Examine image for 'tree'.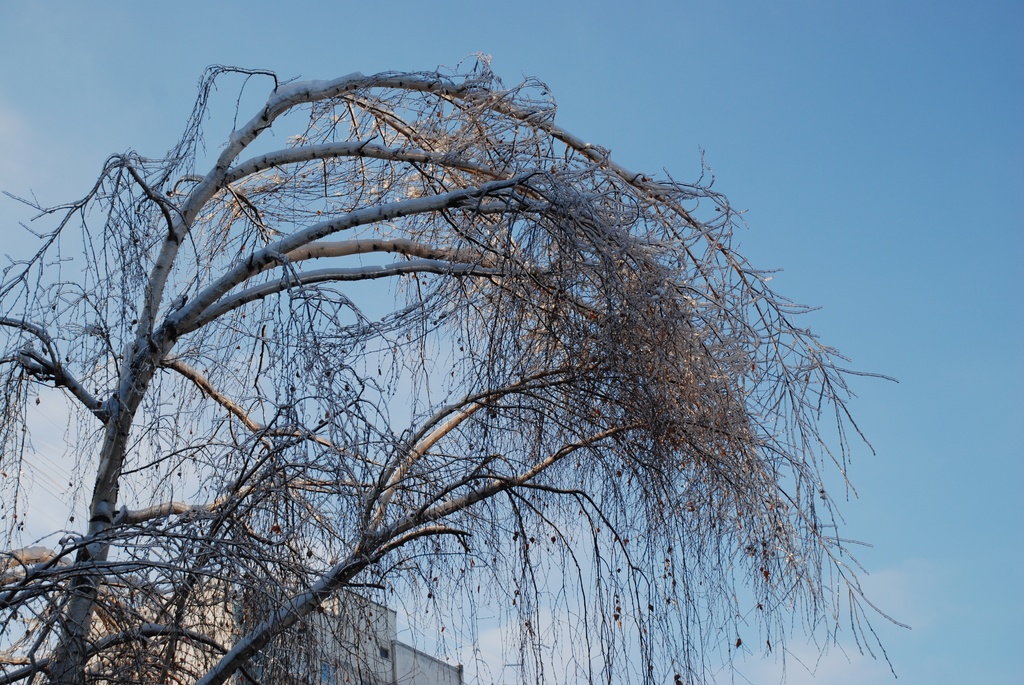
Examination result: select_region(0, 49, 915, 684).
